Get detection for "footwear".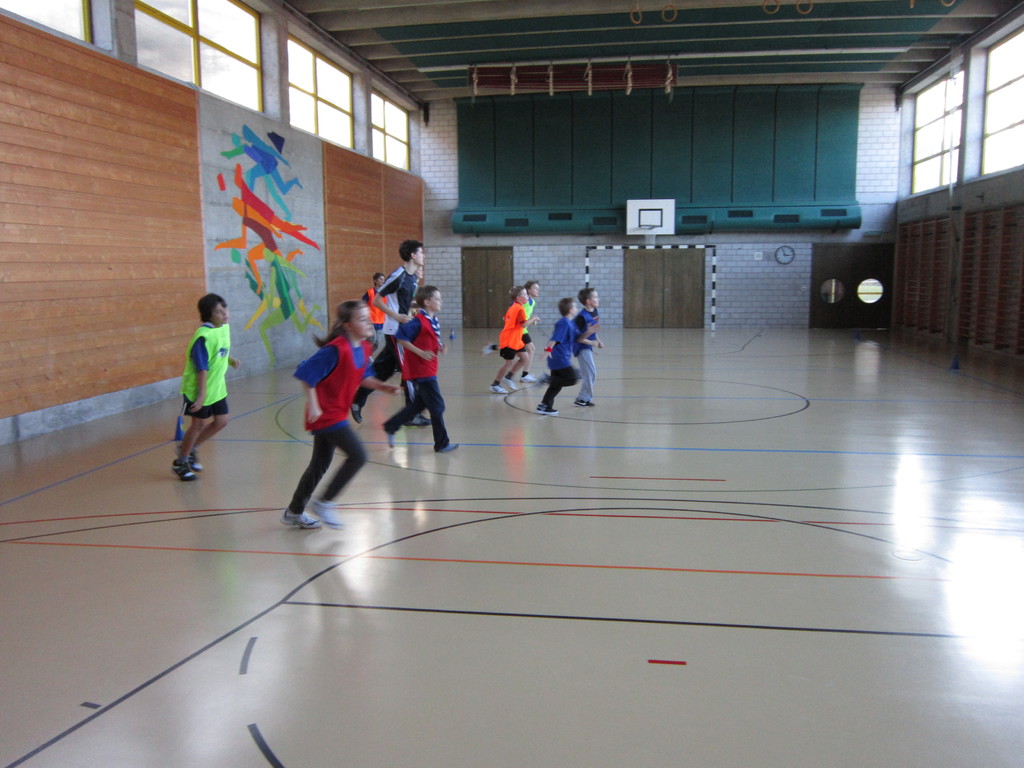
Detection: left=406, top=419, right=432, bottom=427.
